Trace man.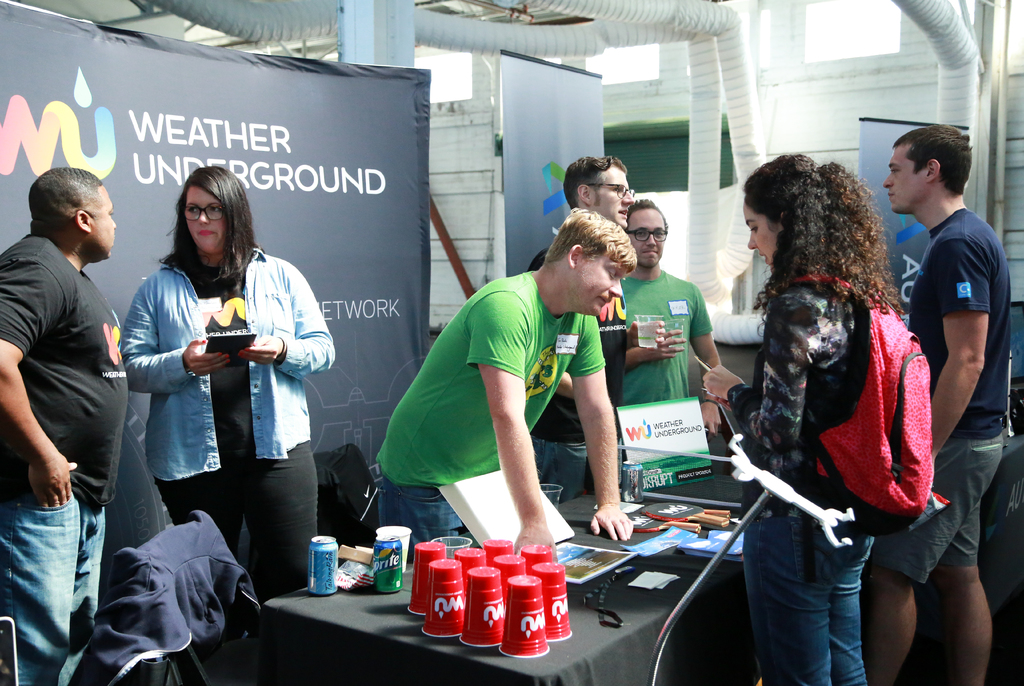
Traced to l=3, t=135, r=141, b=664.
